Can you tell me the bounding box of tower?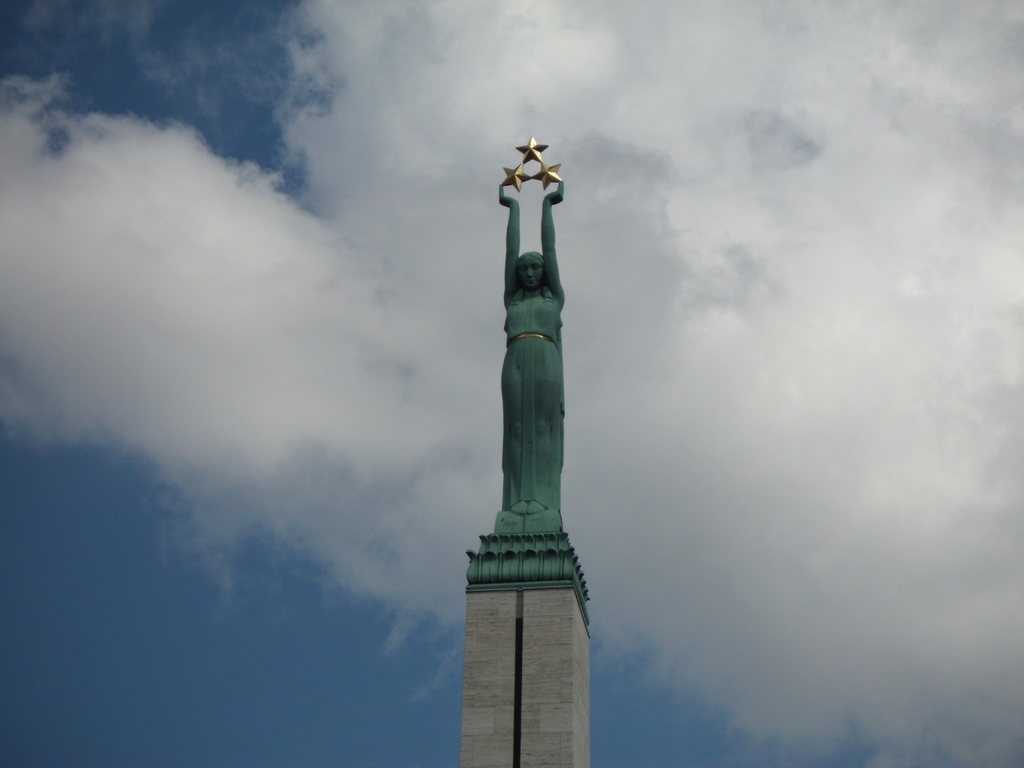
bbox=(457, 134, 592, 761).
